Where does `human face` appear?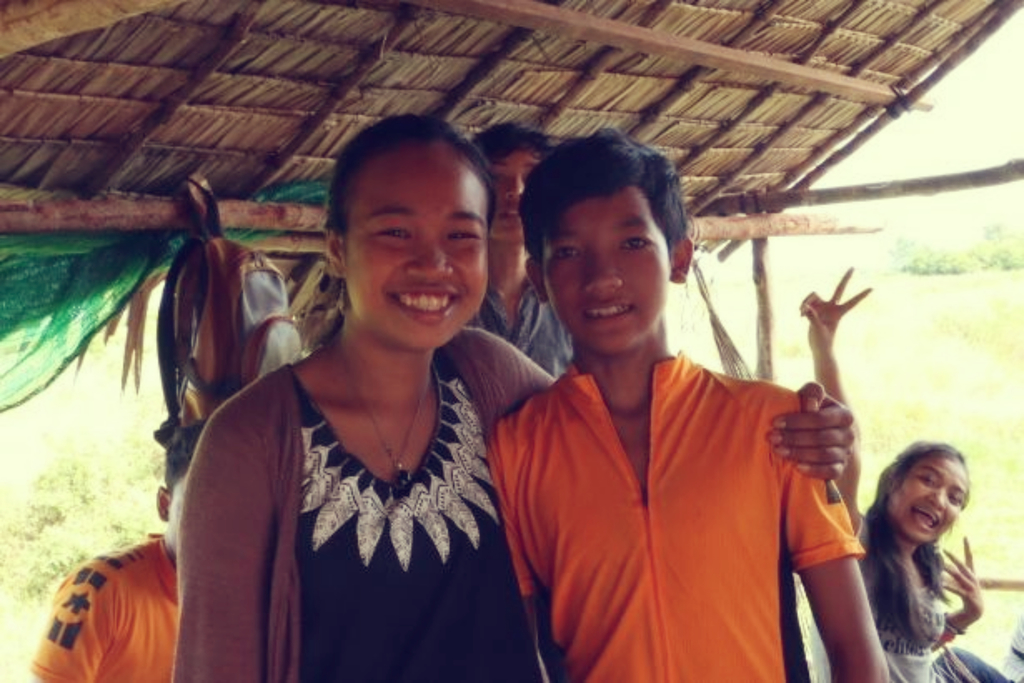
Appears at <region>166, 473, 191, 548</region>.
